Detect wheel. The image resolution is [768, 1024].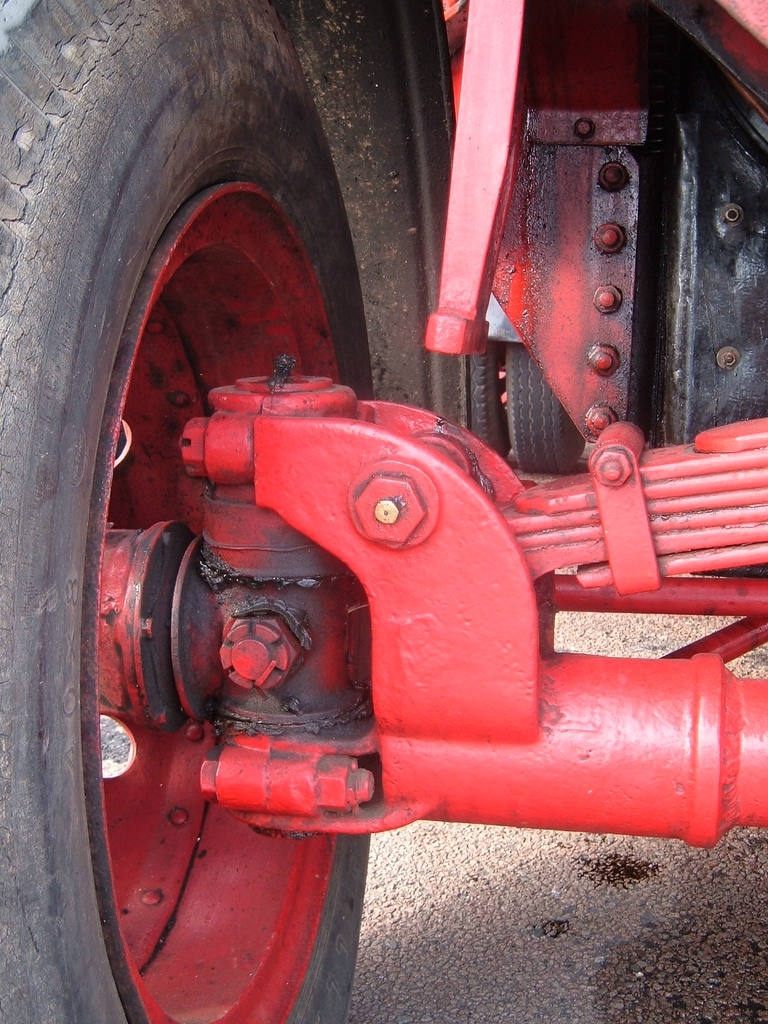
<region>0, 0, 456, 1023</region>.
